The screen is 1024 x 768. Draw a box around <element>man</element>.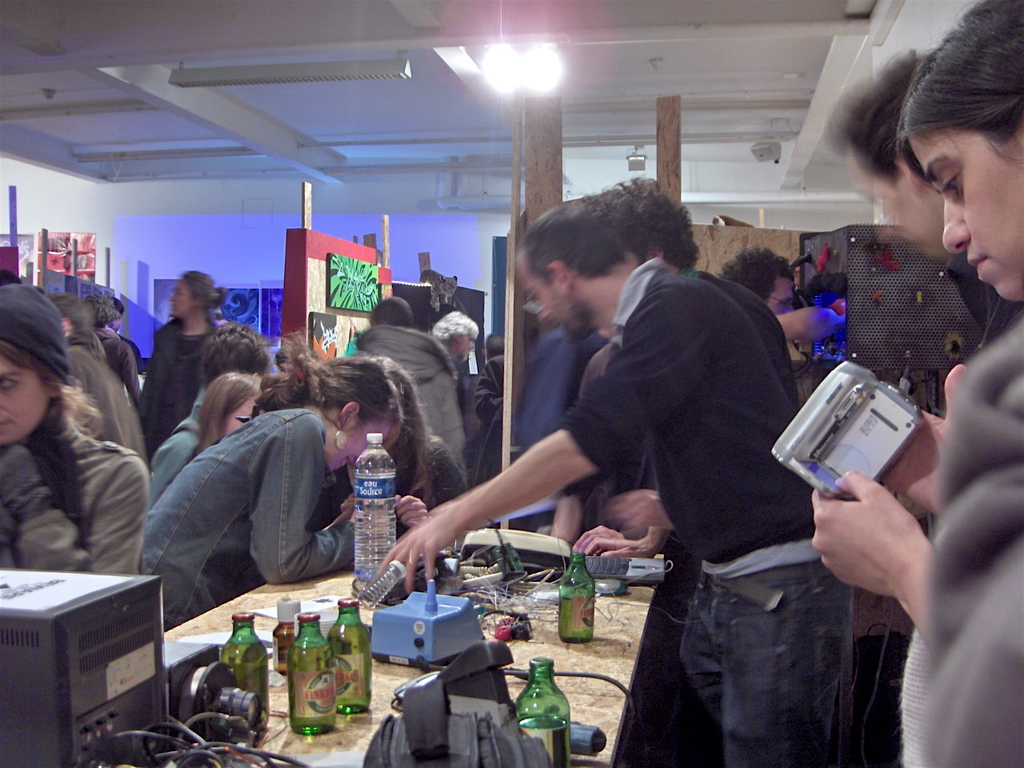
l=714, t=240, r=843, b=372.
